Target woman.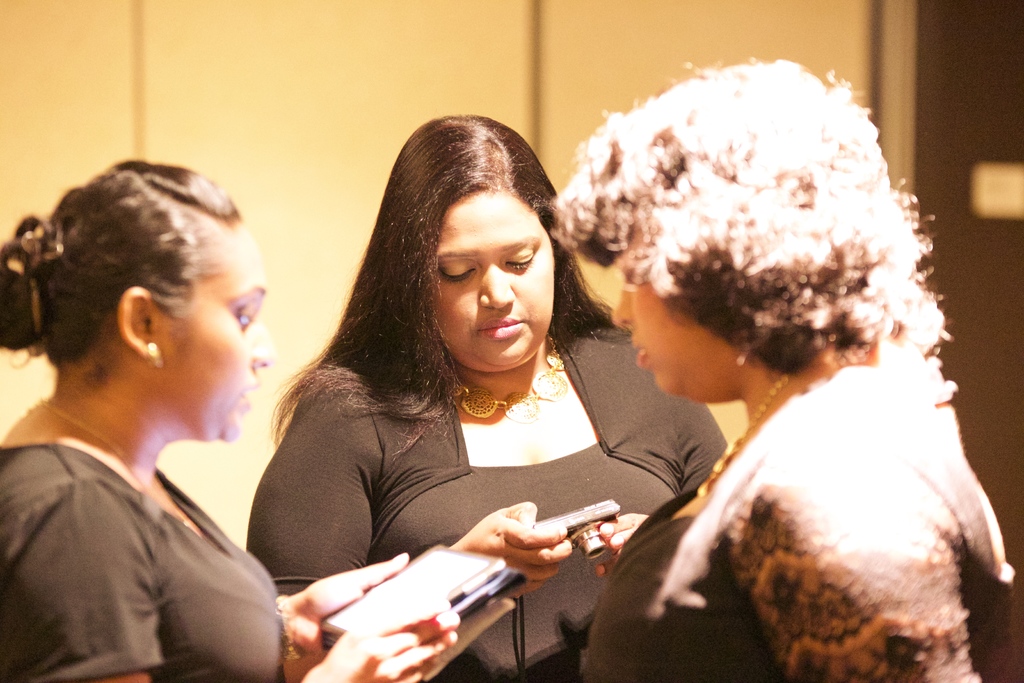
Target region: [524,69,1010,682].
